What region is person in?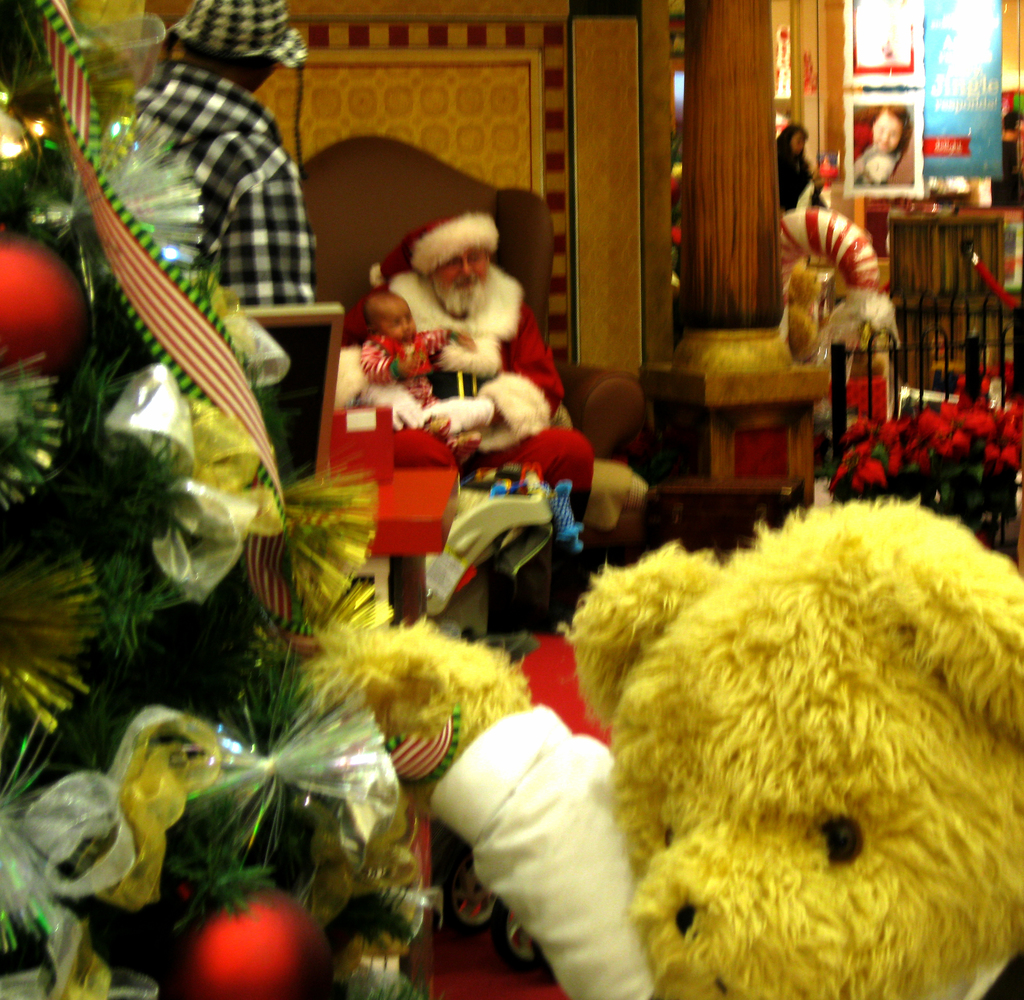
left=849, top=105, right=912, bottom=193.
